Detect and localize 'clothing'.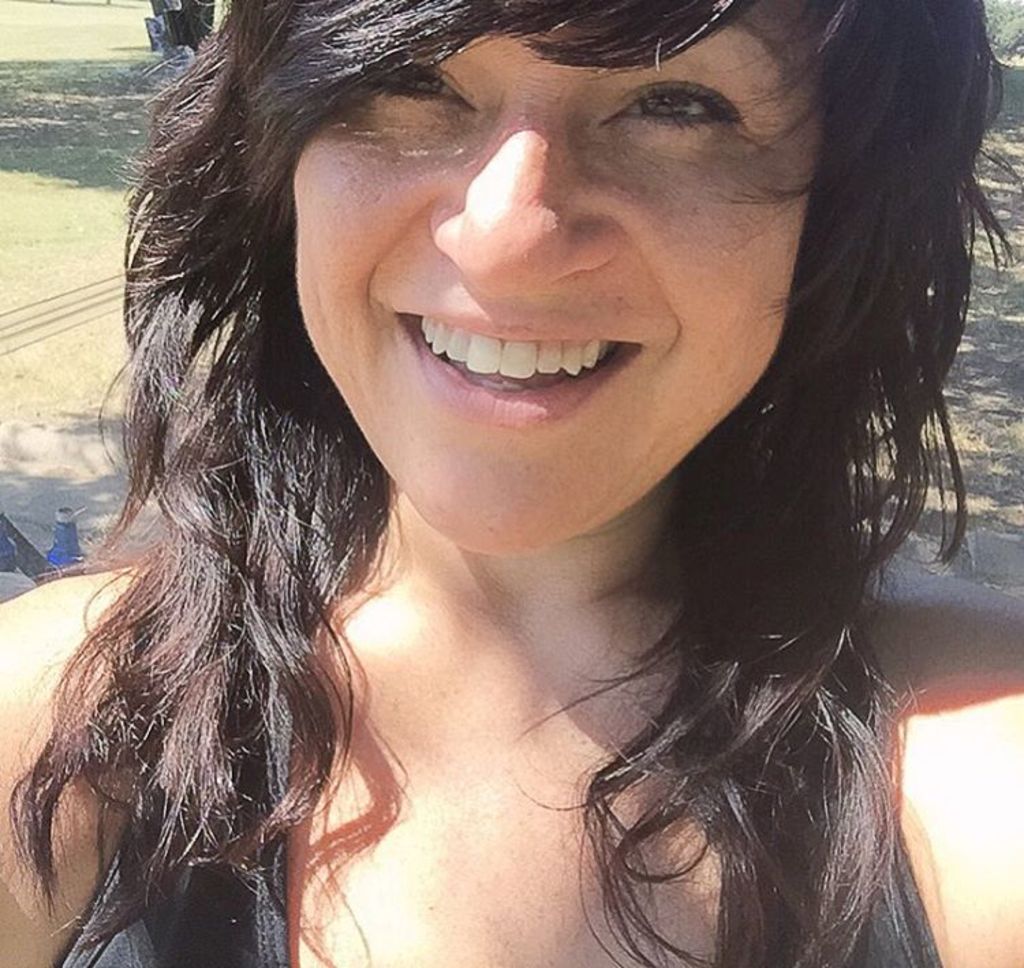
Localized at [48,588,948,967].
